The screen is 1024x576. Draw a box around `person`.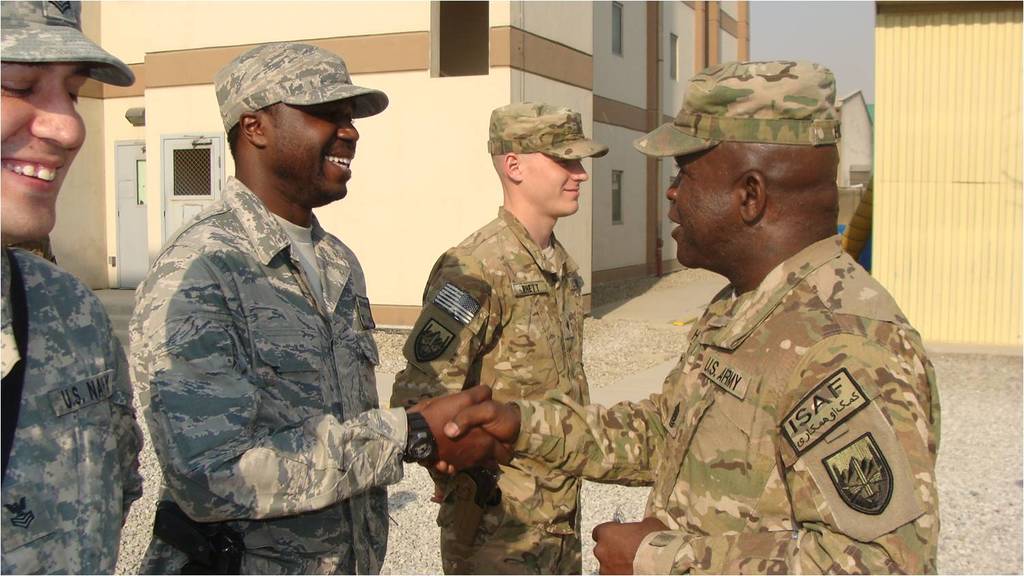
pyautogui.locateOnScreen(128, 45, 502, 575).
